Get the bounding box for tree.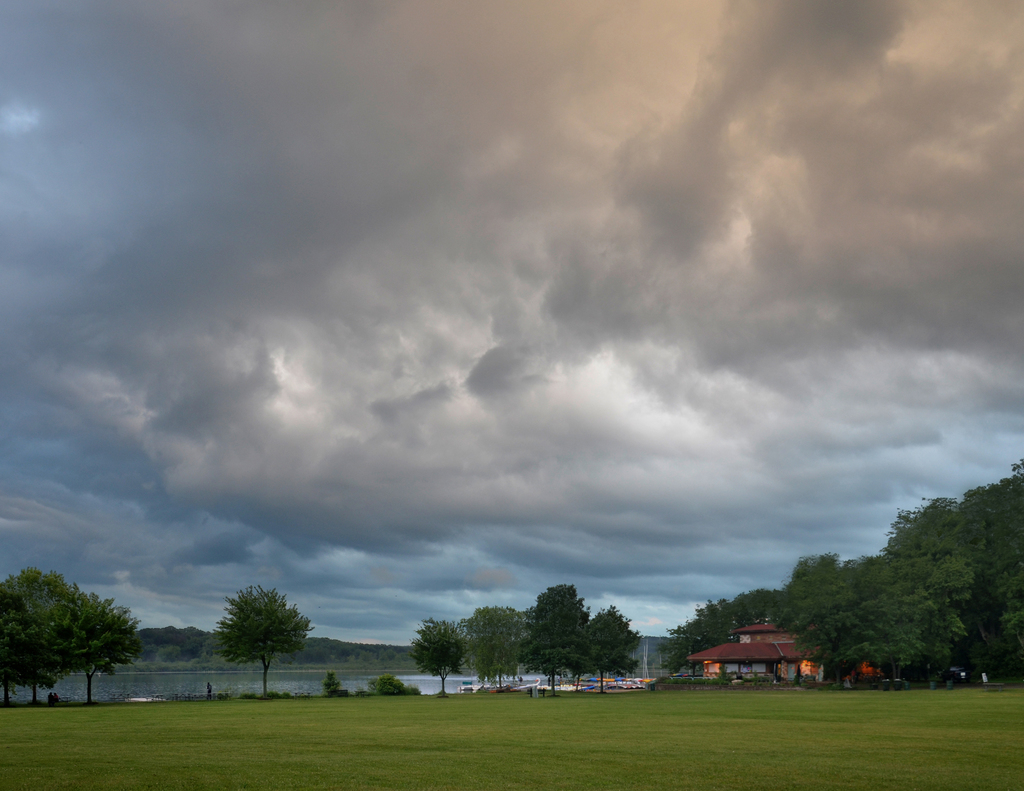
(68,587,141,709).
